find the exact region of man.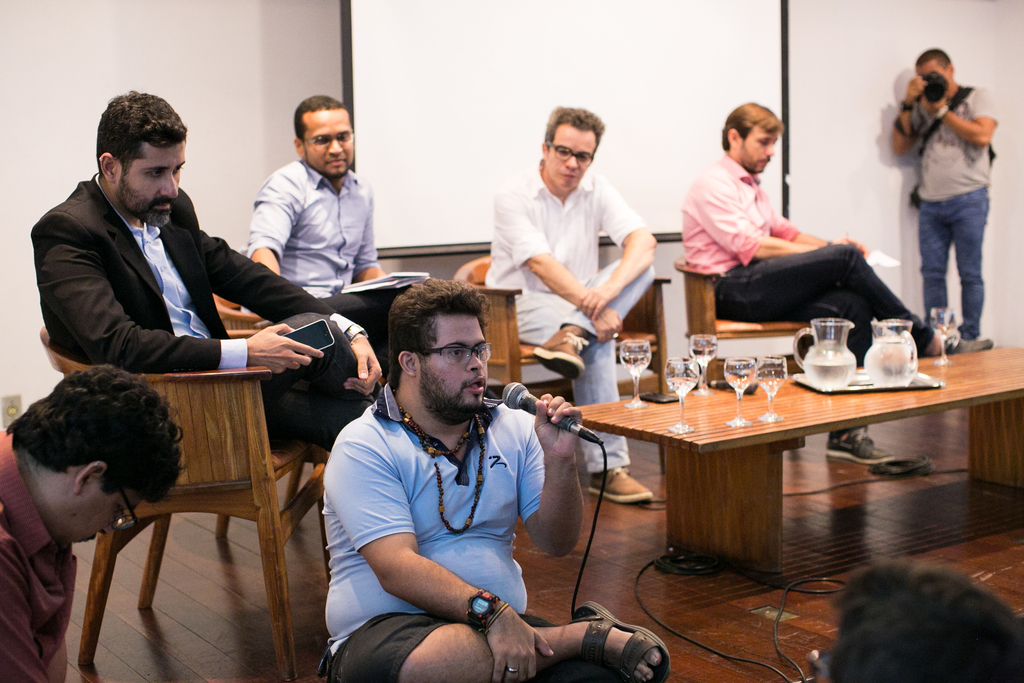
Exact region: box(888, 51, 1000, 340).
